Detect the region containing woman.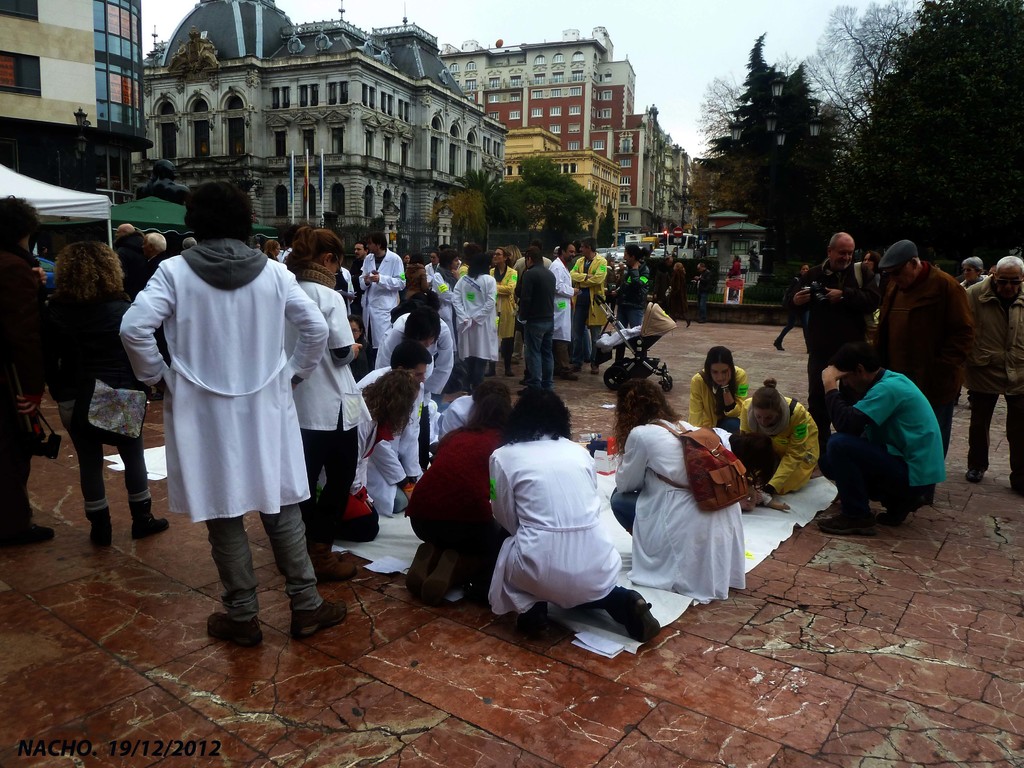
bbox=[728, 376, 826, 507].
